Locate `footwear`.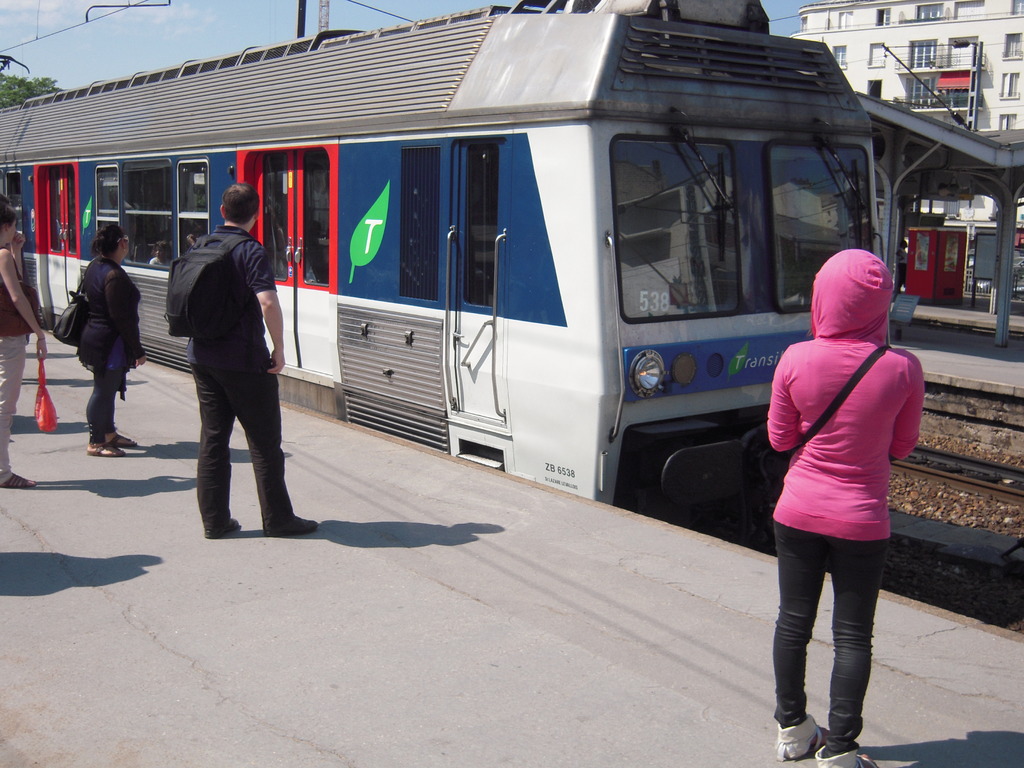
Bounding box: [201,516,234,543].
